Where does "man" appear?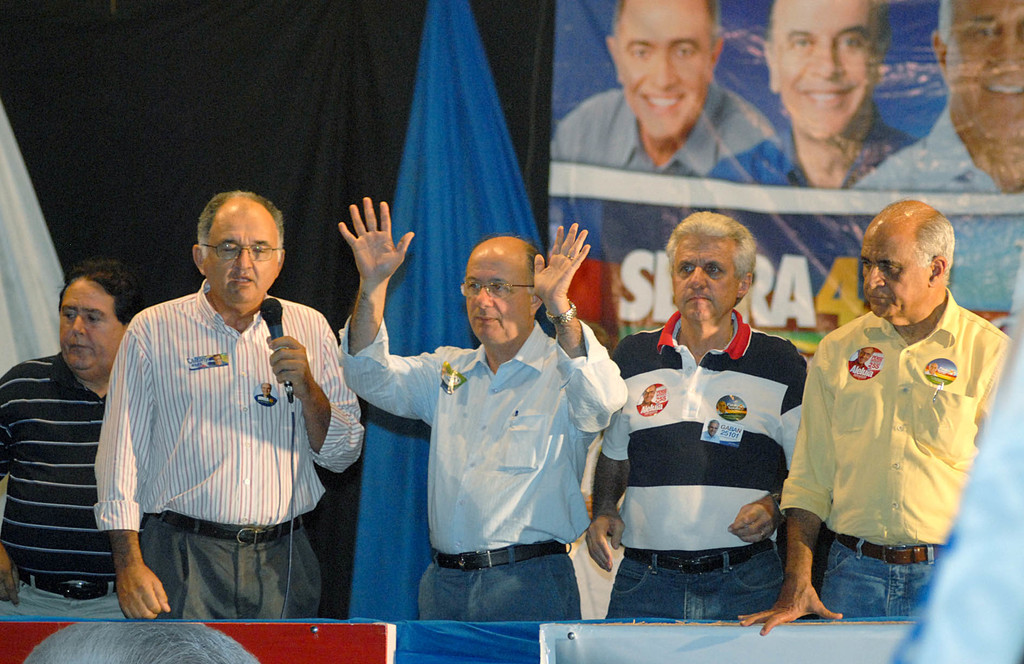
Appears at locate(855, 0, 1023, 188).
